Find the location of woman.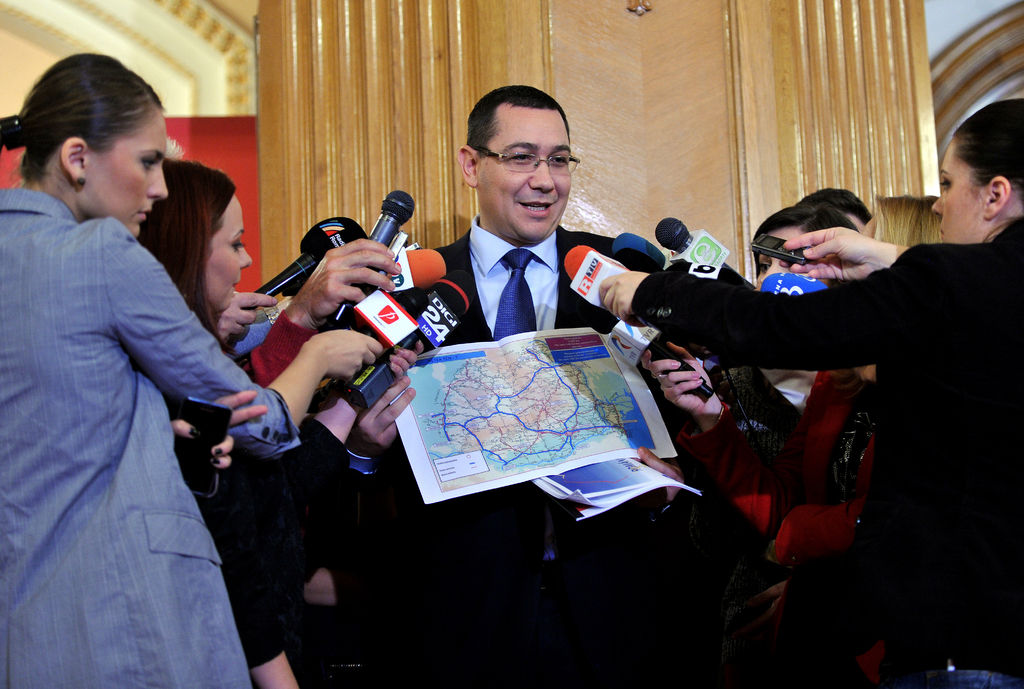
Location: [x1=0, y1=52, x2=379, y2=688].
